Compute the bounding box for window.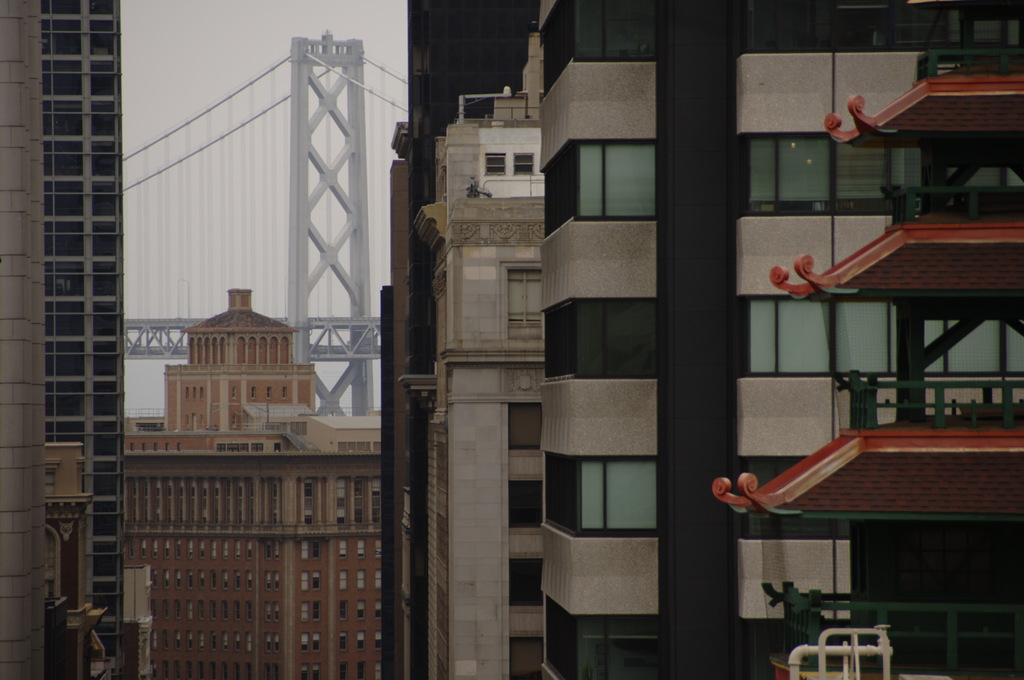
x1=577 y1=139 x2=660 y2=220.
